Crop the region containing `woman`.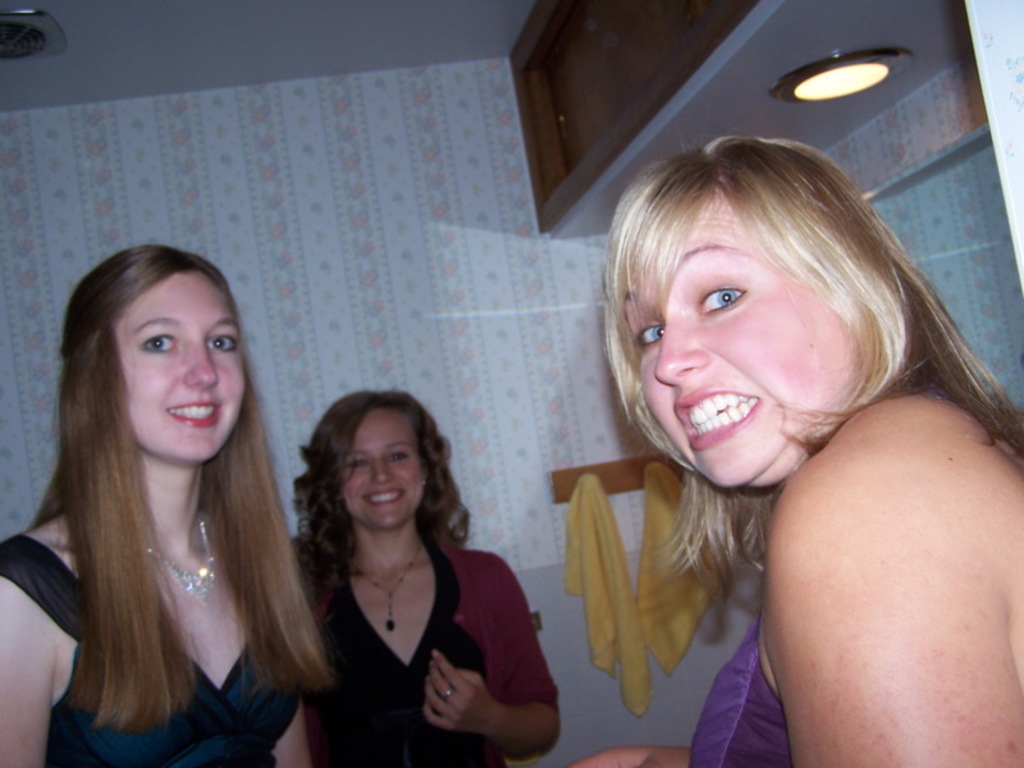
Crop region: <box>269,383,545,760</box>.
